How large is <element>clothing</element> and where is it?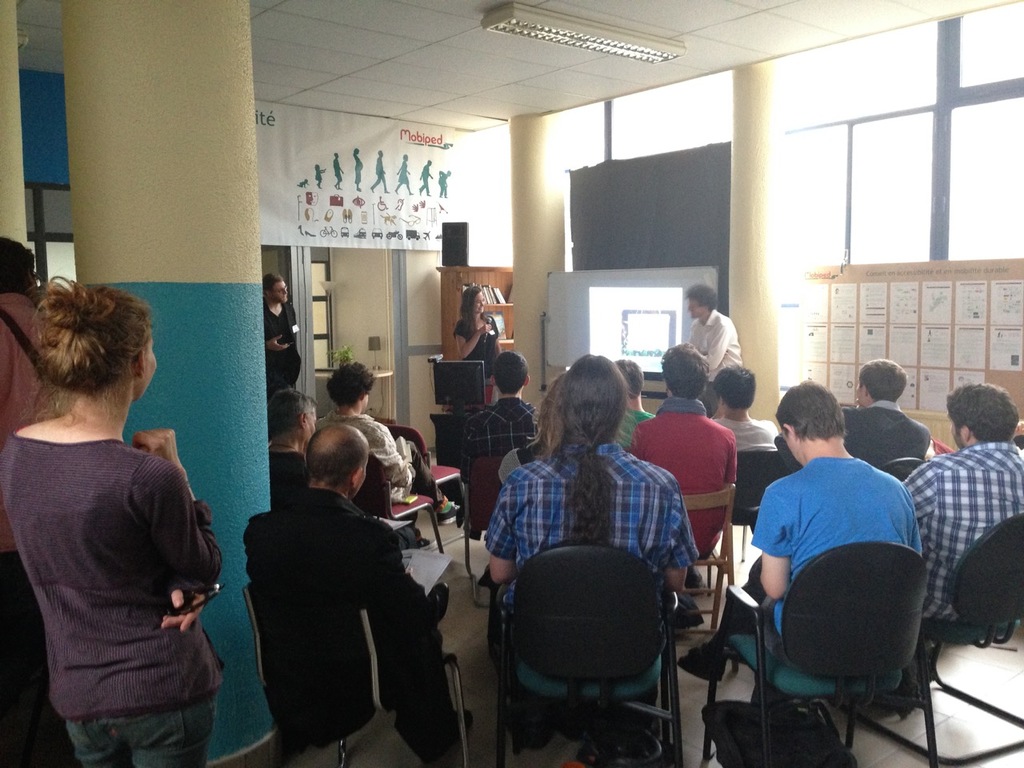
Bounding box: box(242, 487, 449, 747).
